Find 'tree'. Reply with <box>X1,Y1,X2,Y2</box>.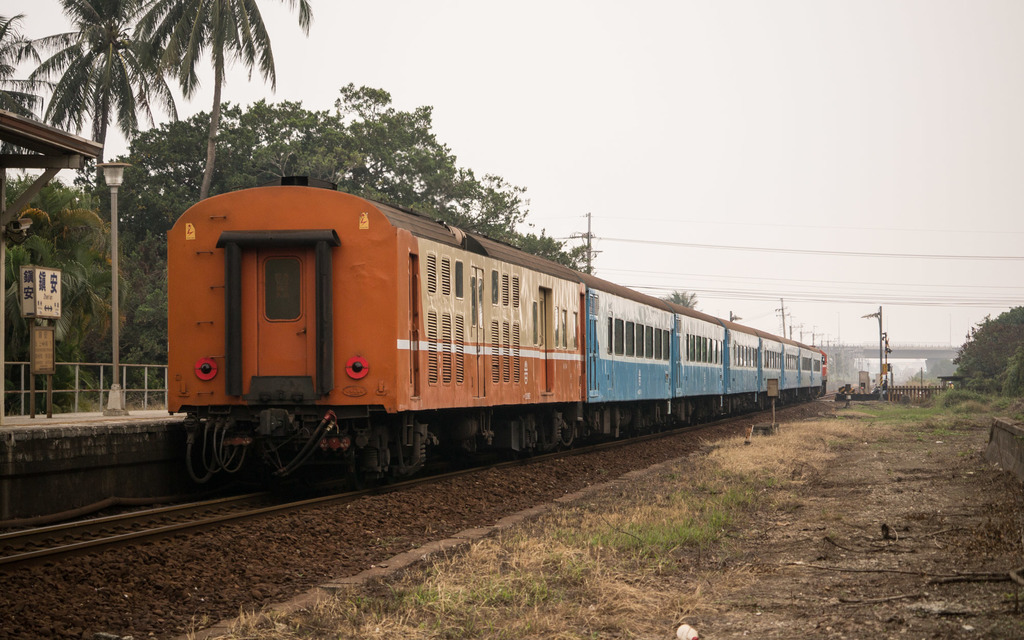
<box>123,0,313,209</box>.
